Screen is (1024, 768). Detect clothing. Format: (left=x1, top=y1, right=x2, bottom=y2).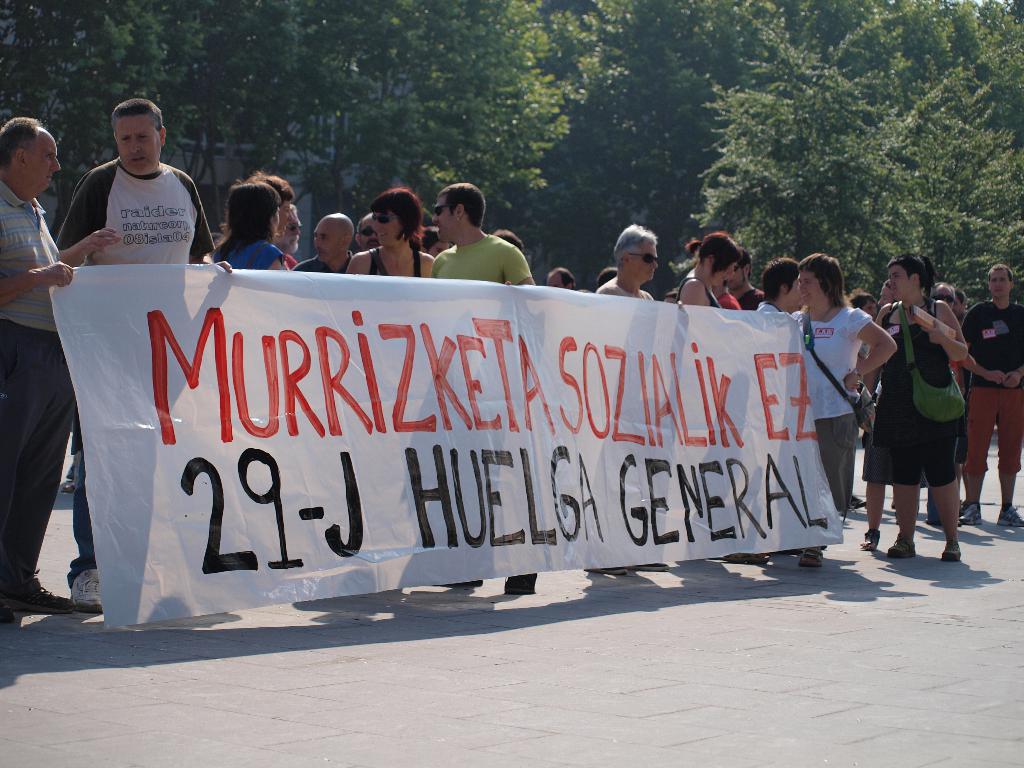
(left=56, top=152, right=216, bottom=270).
